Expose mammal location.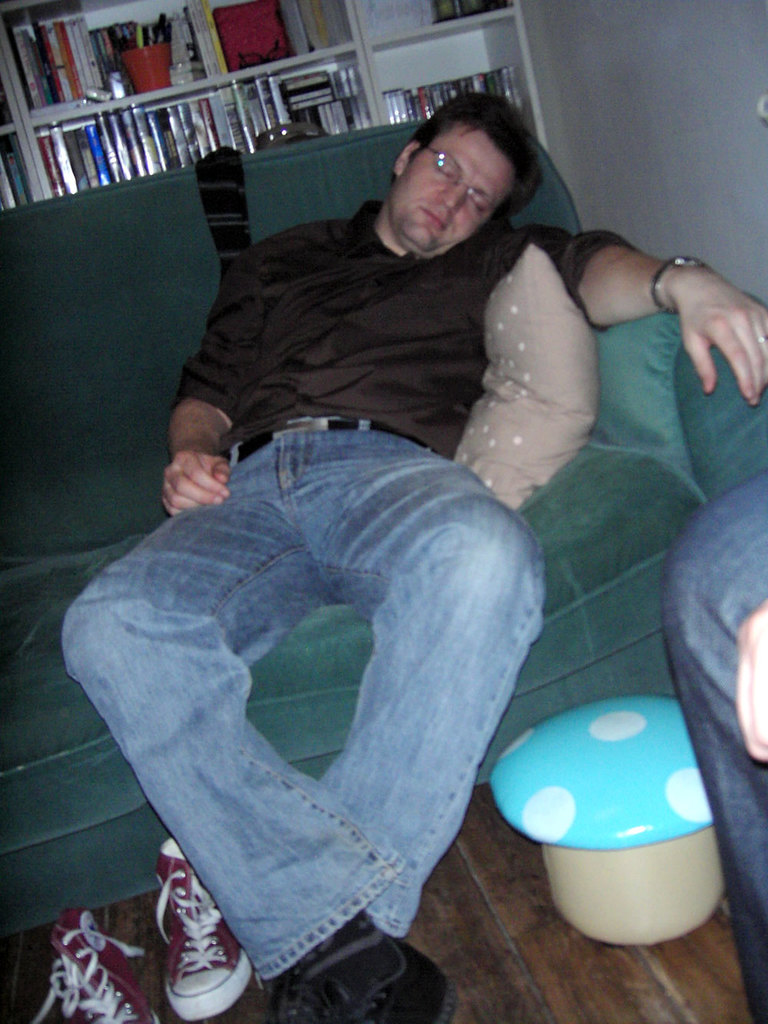
Exposed at rect(64, 76, 767, 1023).
